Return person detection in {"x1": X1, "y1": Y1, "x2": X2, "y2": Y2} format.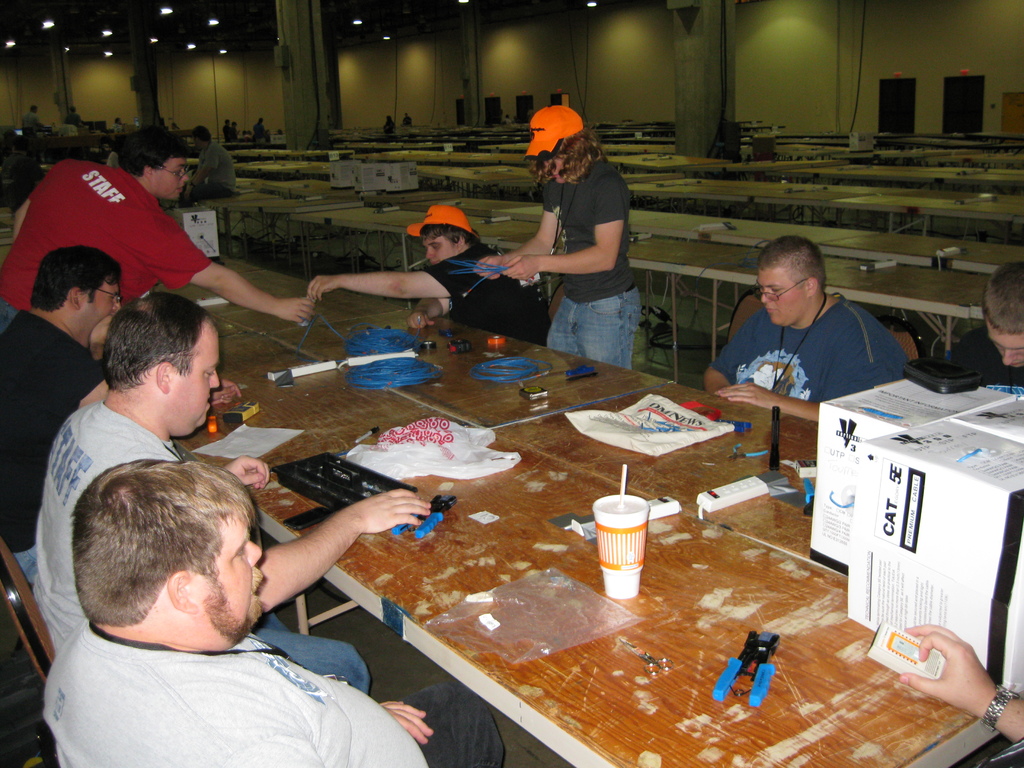
{"x1": 31, "y1": 289, "x2": 431, "y2": 691}.
